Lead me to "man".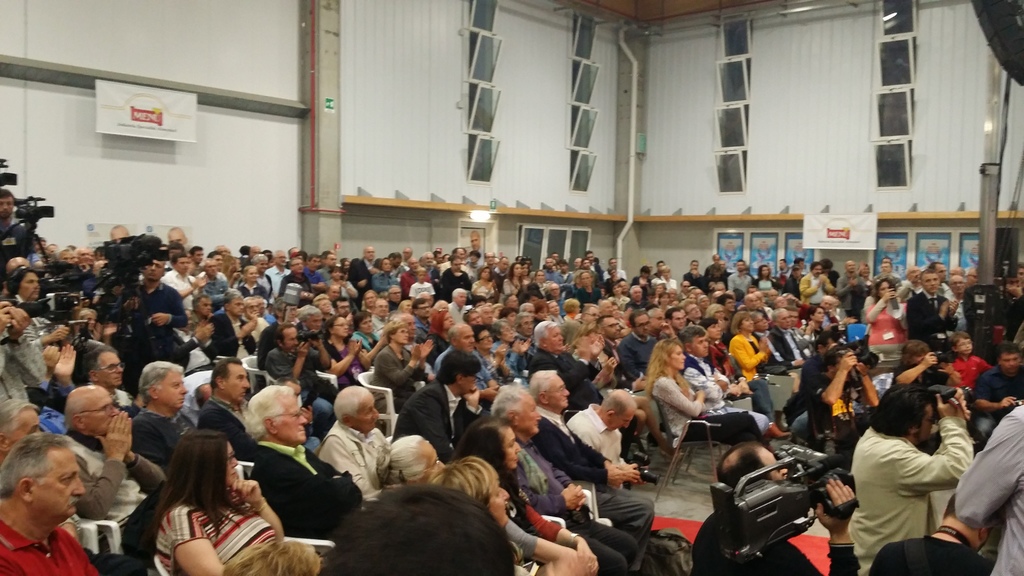
Lead to Rect(795, 296, 838, 324).
